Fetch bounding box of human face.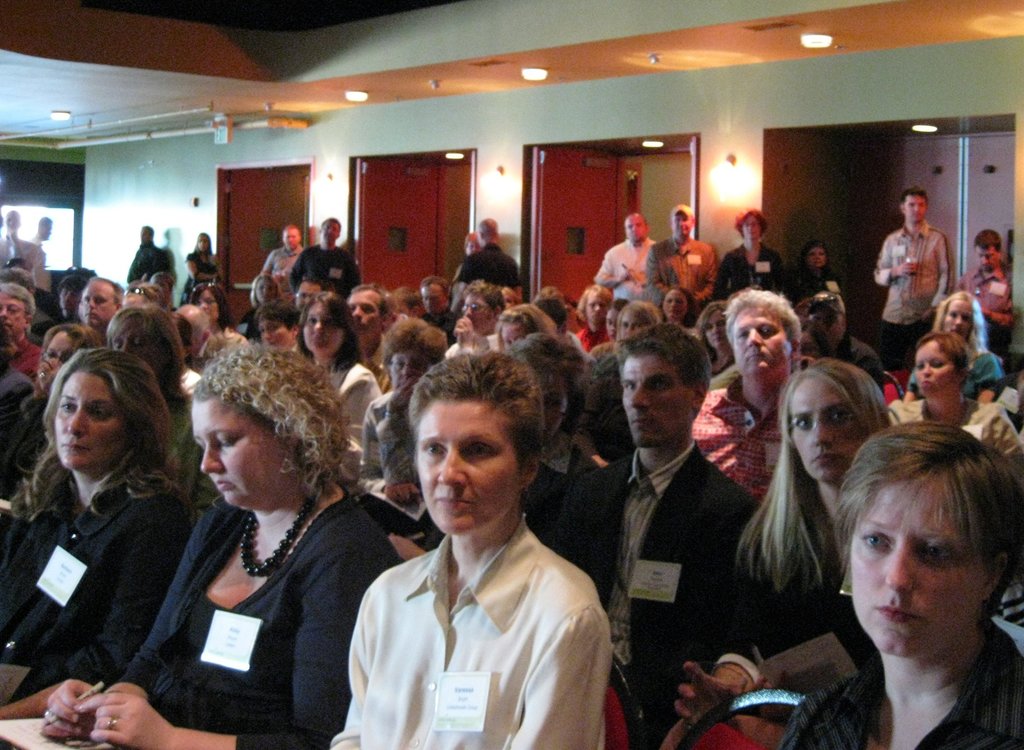
Bbox: box=[850, 475, 986, 654].
